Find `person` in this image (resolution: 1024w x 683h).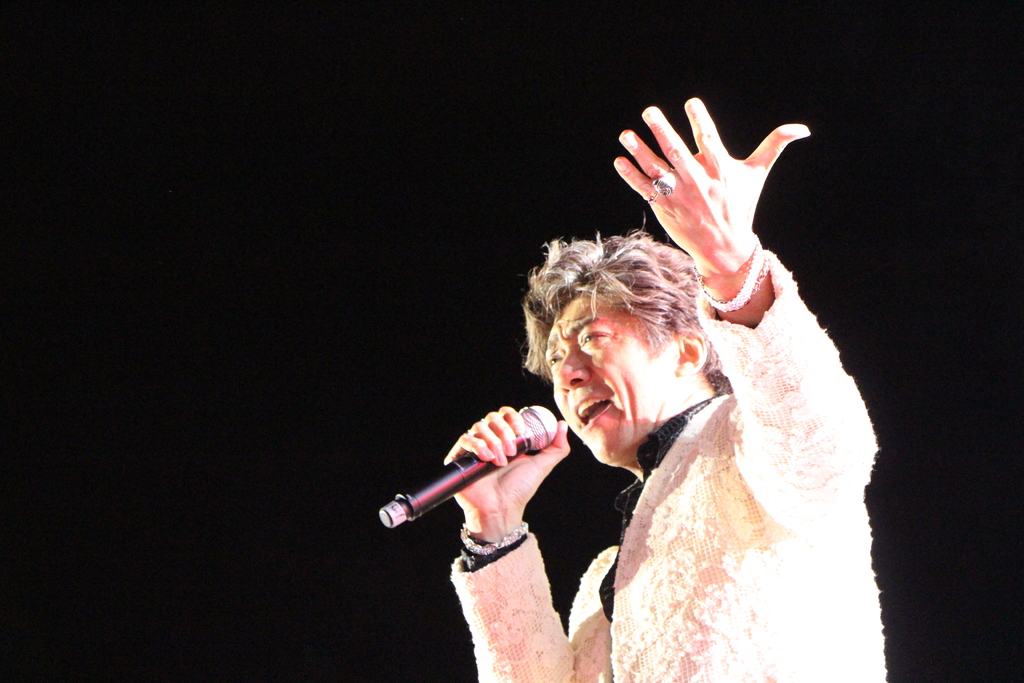
select_region(447, 95, 879, 682).
